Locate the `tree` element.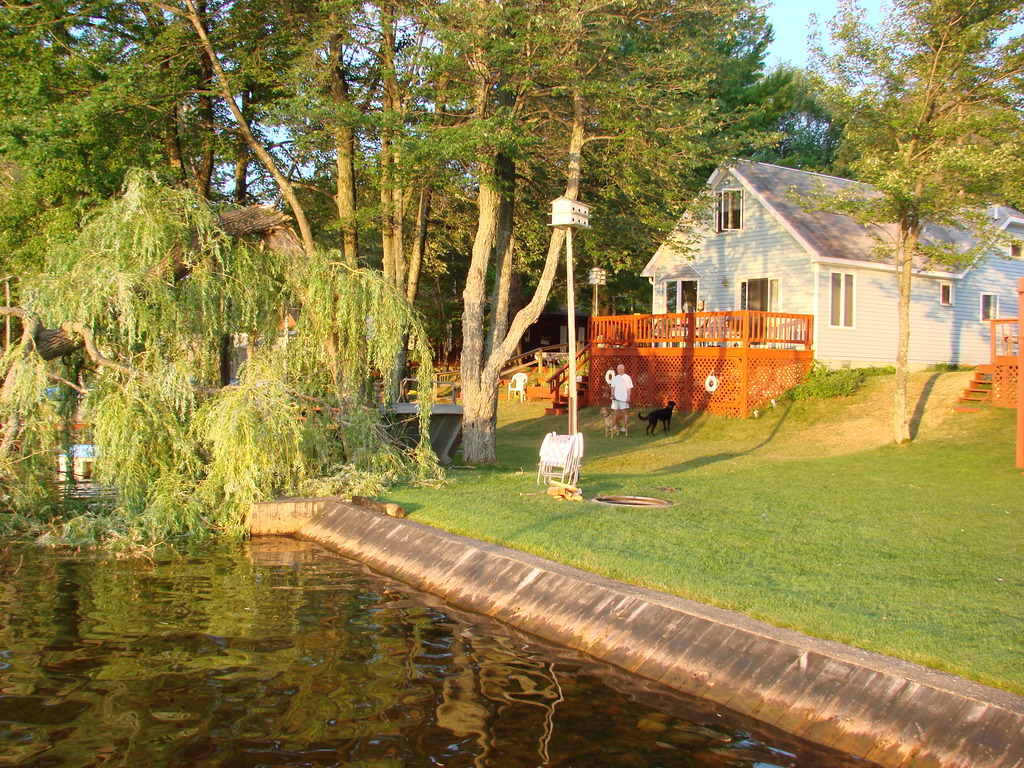
Element bbox: <bbox>145, 0, 359, 522</bbox>.
